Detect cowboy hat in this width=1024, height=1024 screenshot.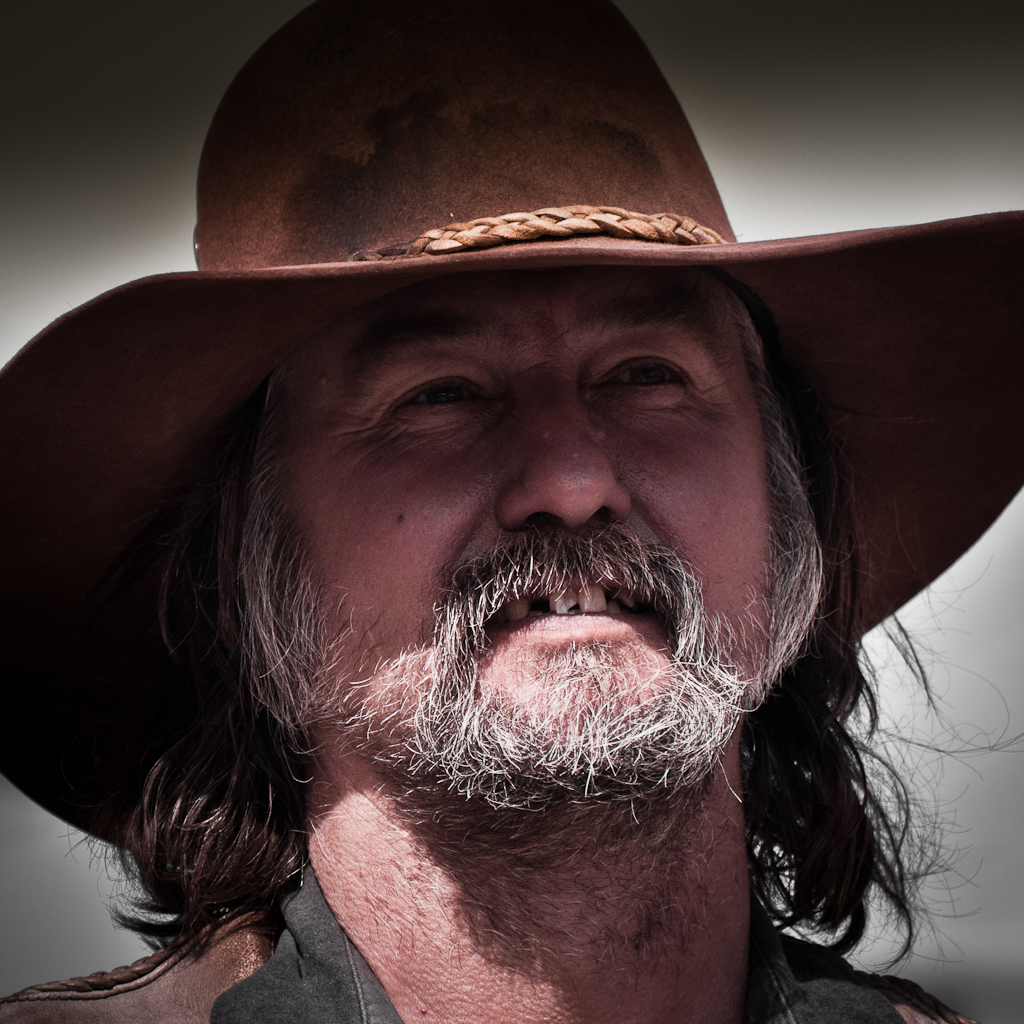
Detection: [left=4, top=0, right=1023, bottom=769].
